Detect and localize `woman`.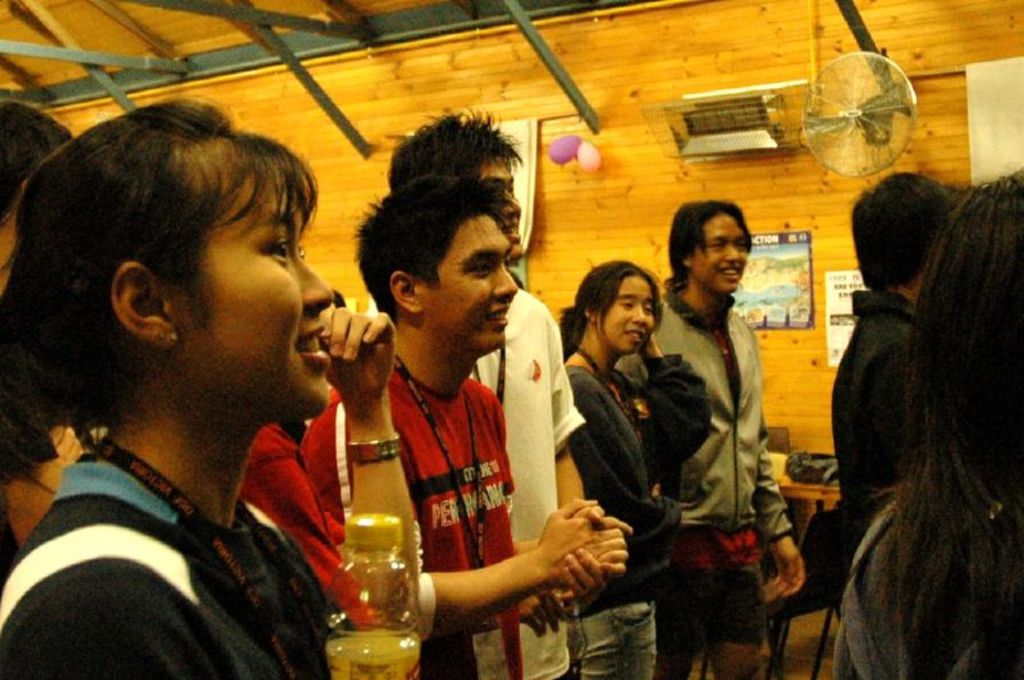
Localized at <bbox>566, 263, 708, 679</bbox>.
